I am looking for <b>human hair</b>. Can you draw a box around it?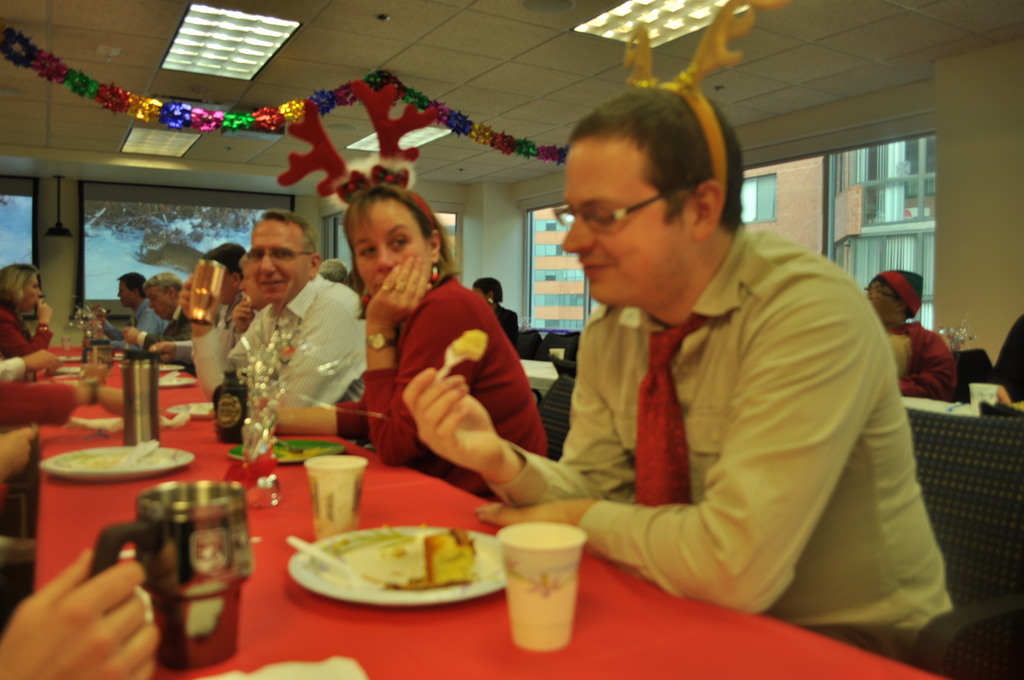
Sure, the bounding box is x1=145 y1=271 x2=184 y2=287.
